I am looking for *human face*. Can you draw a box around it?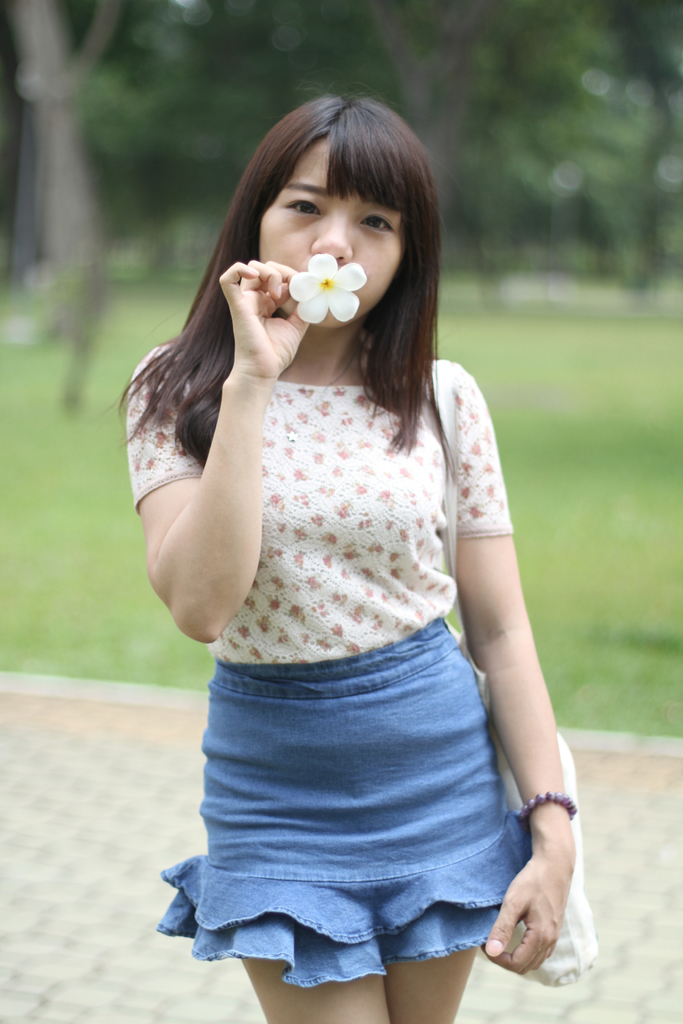
Sure, the bounding box is region(258, 130, 408, 330).
